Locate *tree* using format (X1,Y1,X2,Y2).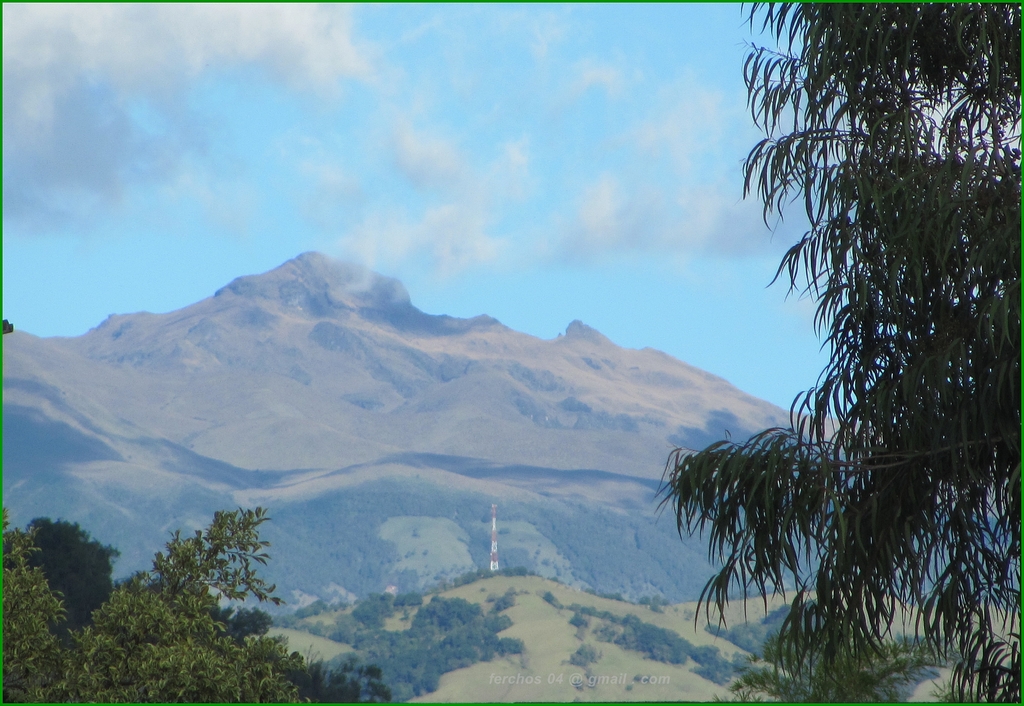
(655,1,1020,705).
